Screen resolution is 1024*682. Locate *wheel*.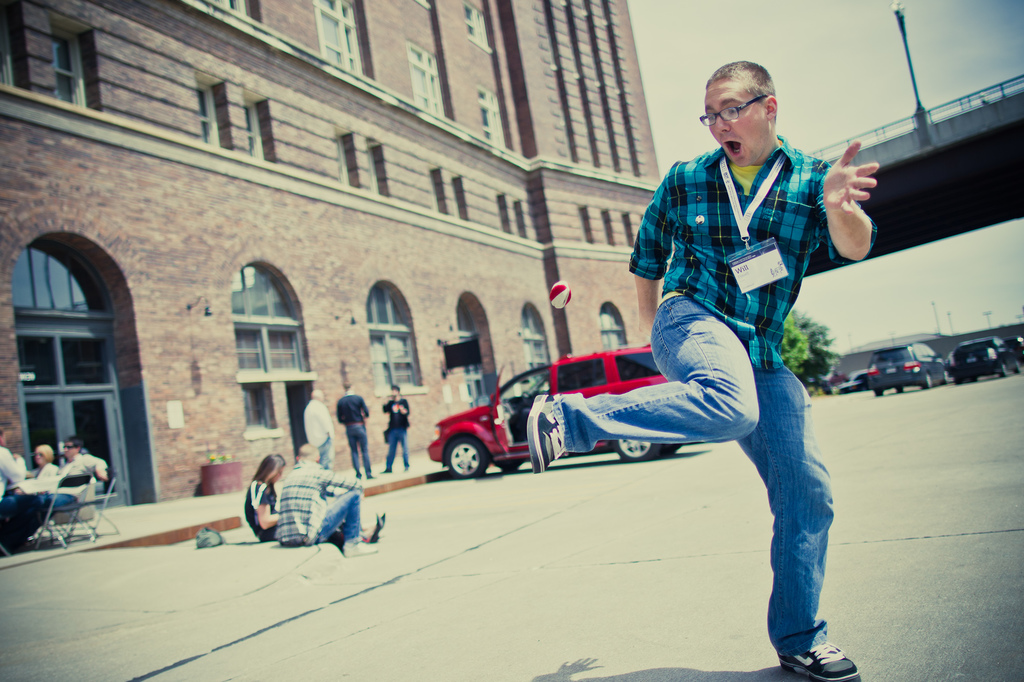
bbox=(521, 389, 534, 407).
